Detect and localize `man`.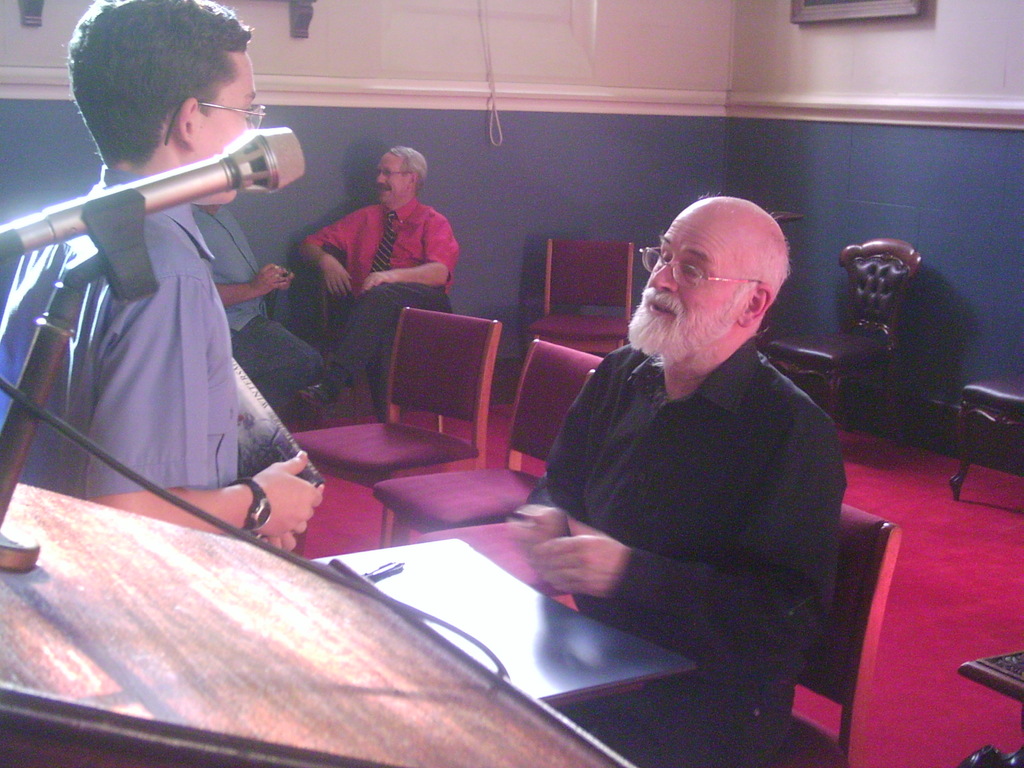
Localized at detection(502, 191, 849, 767).
